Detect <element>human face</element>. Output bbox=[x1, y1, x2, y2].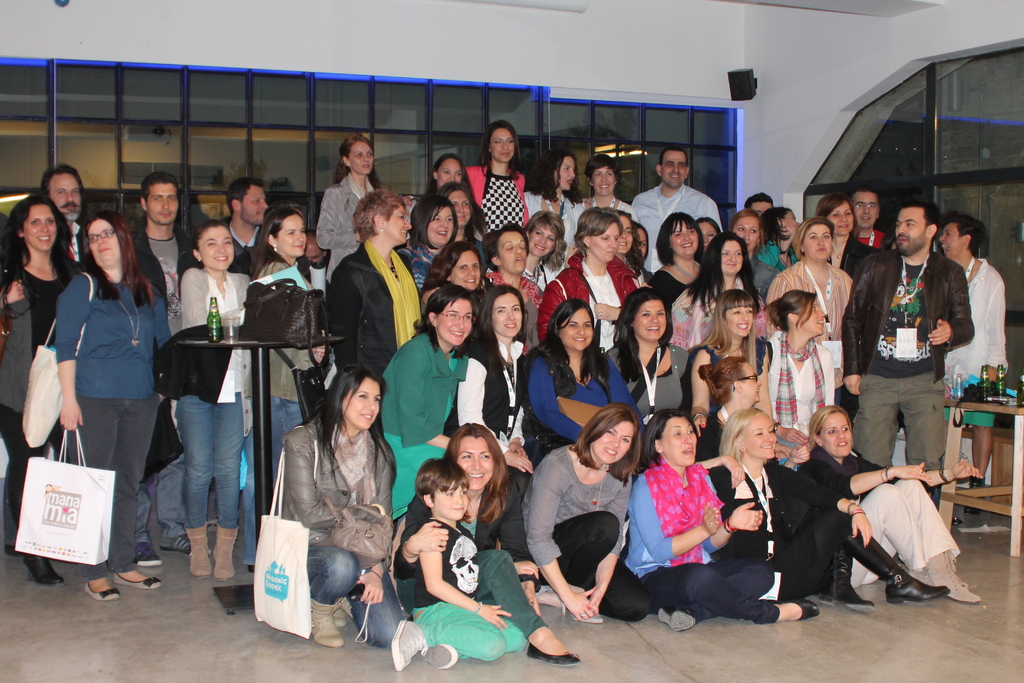
bbox=[145, 183, 176, 220].
